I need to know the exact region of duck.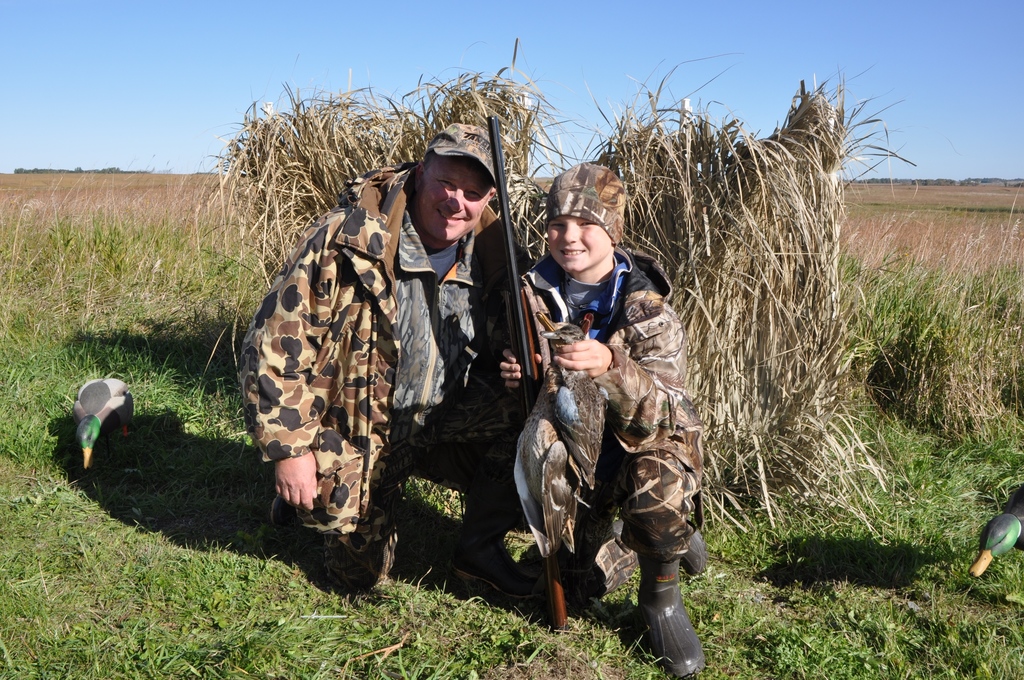
Region: [62, 366, 134, 468].
